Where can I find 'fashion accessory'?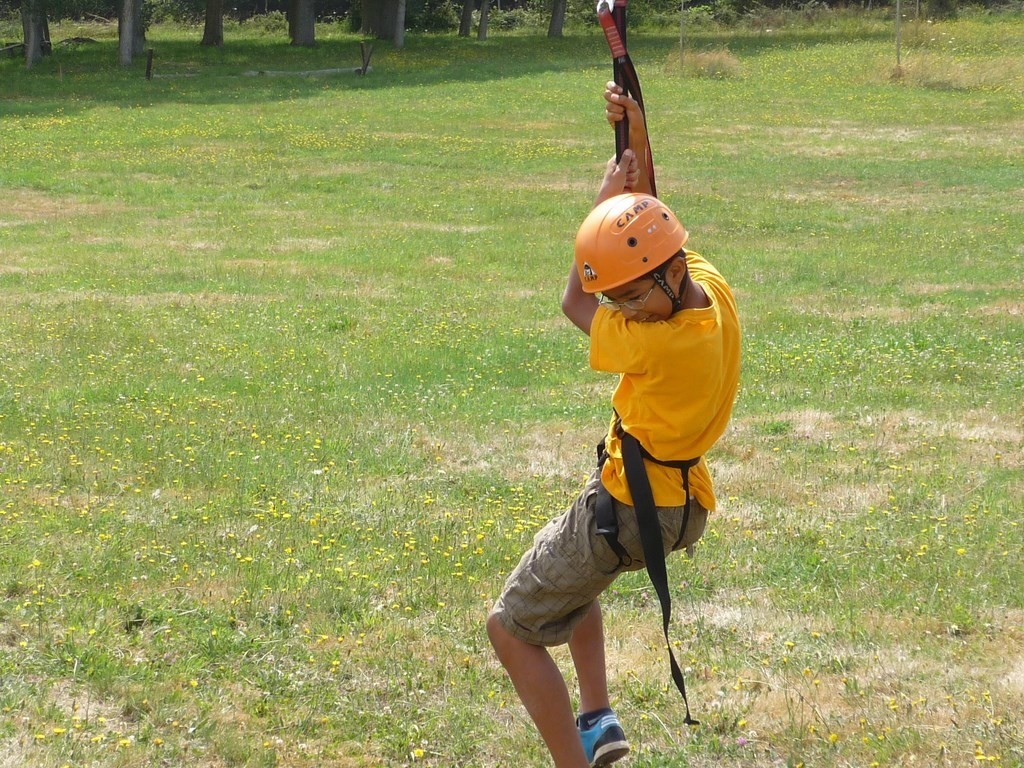
You can find it at pyautogui.locateOnScreen(596, 264, 667, 315).
